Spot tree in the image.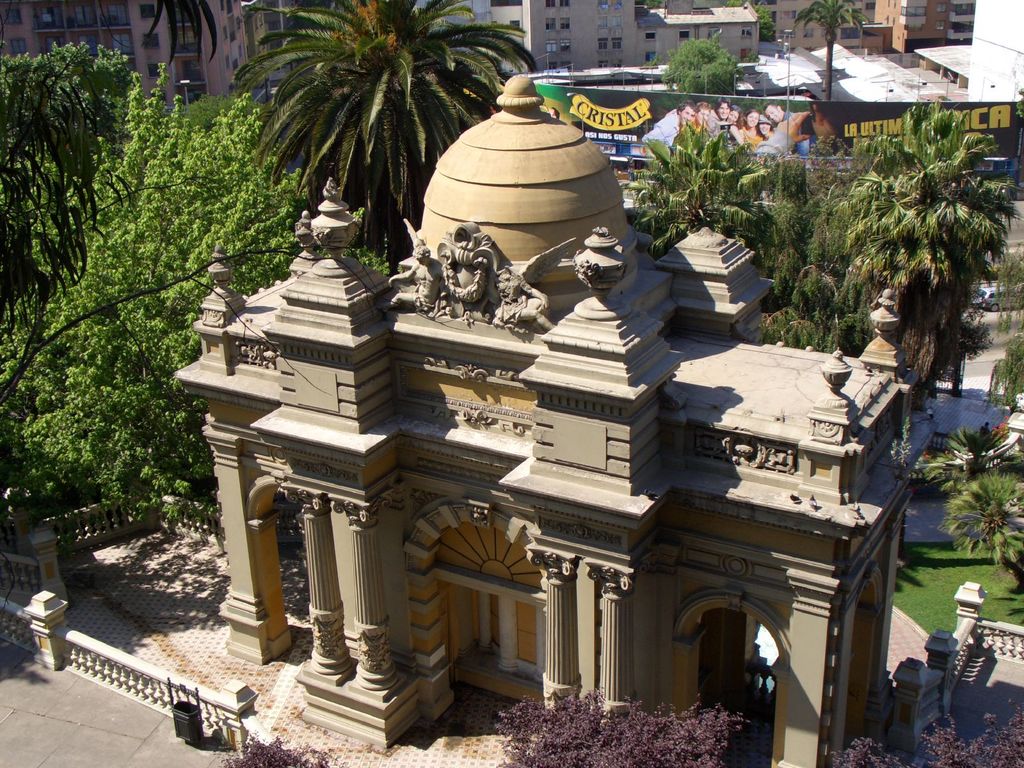
tree found at (0, 37, 116, 360).
